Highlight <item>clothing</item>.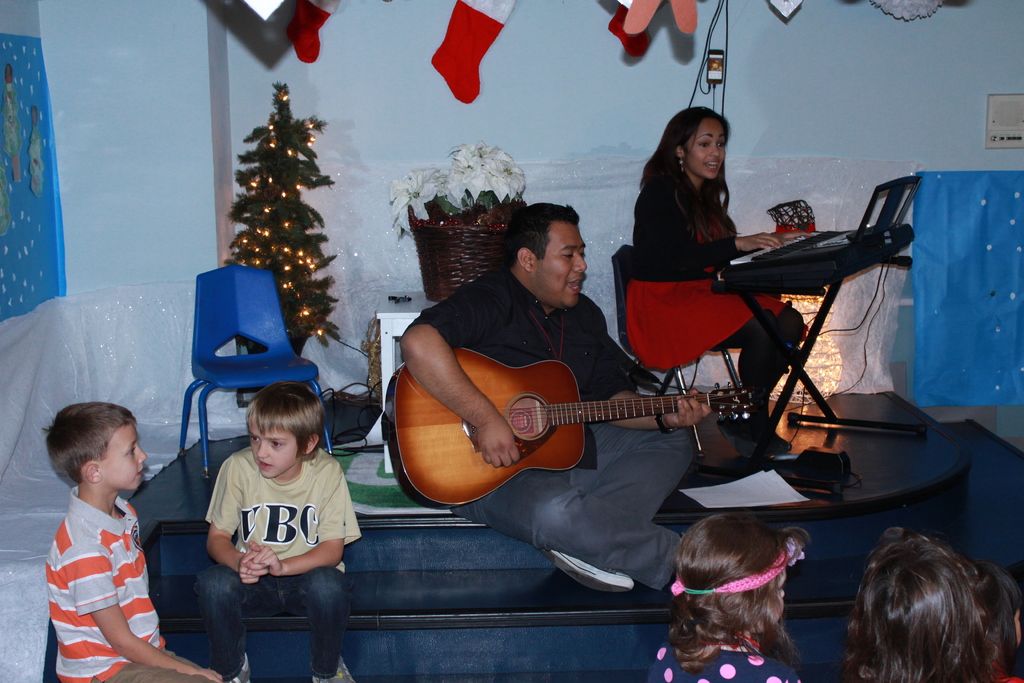
Highlighted region: [950, 661, 1022, 682].
